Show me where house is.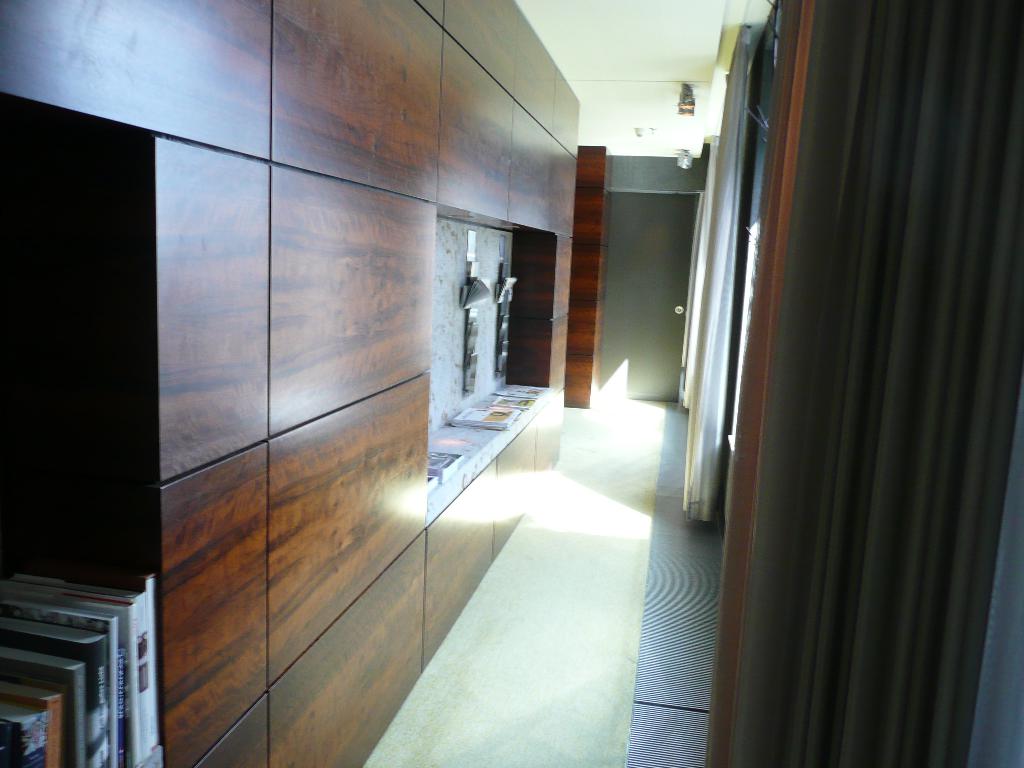
house is at Rect(0, 0, 1023, 756).
